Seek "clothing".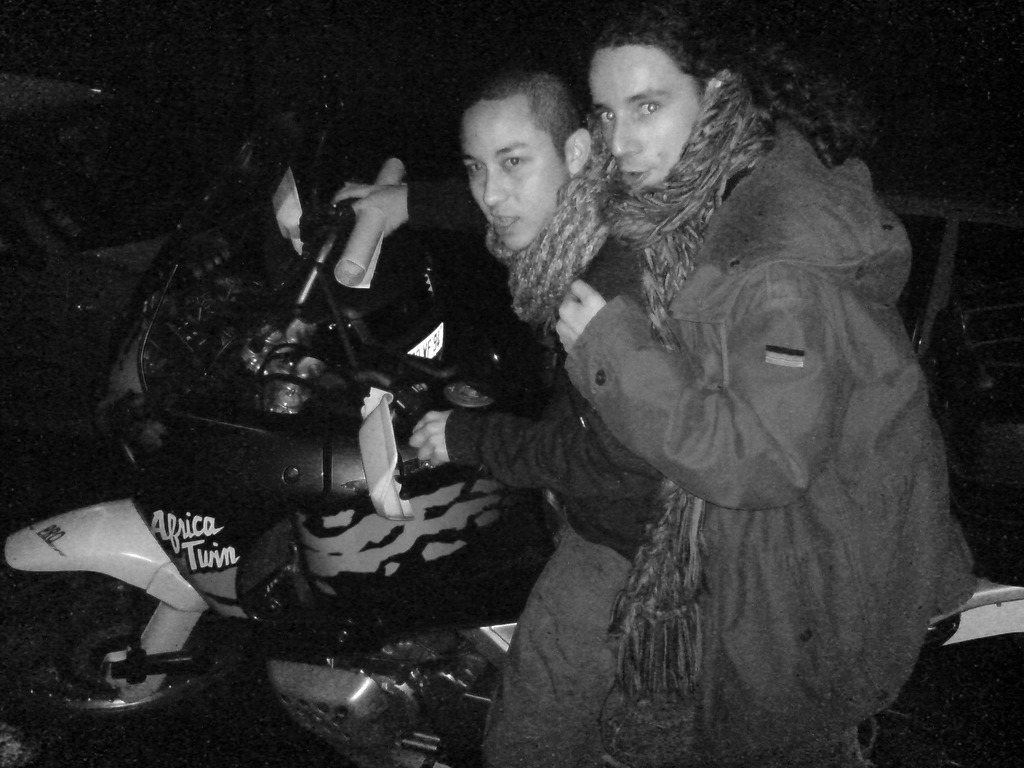
[left=562, top=76, right=971, bottom=767].
